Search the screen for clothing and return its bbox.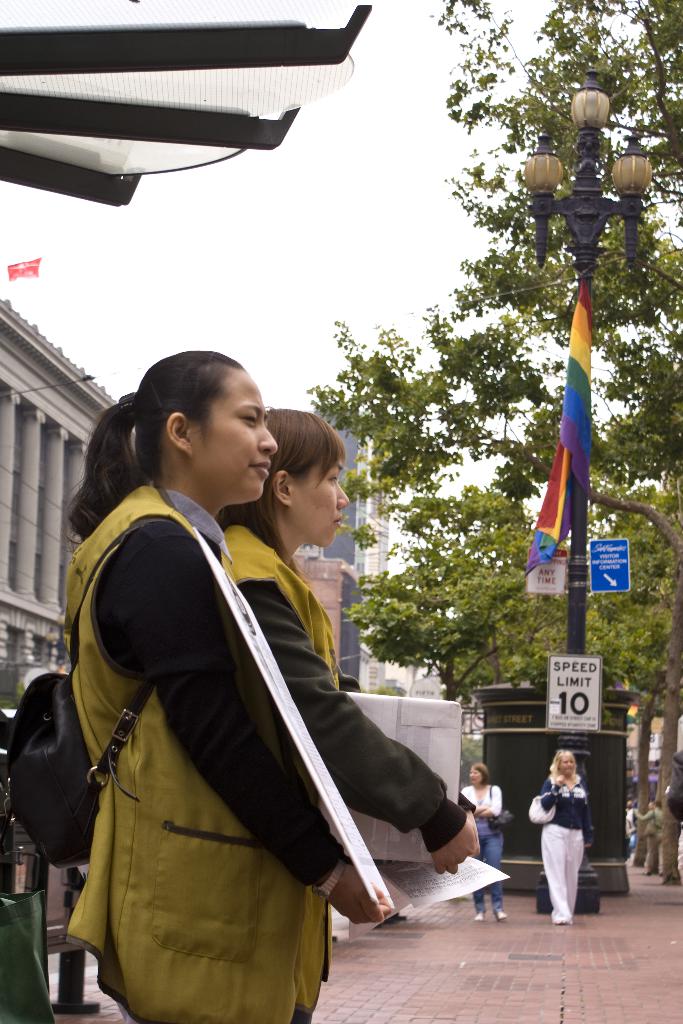
Found: <region>662, 749, 682, 826</region>.
